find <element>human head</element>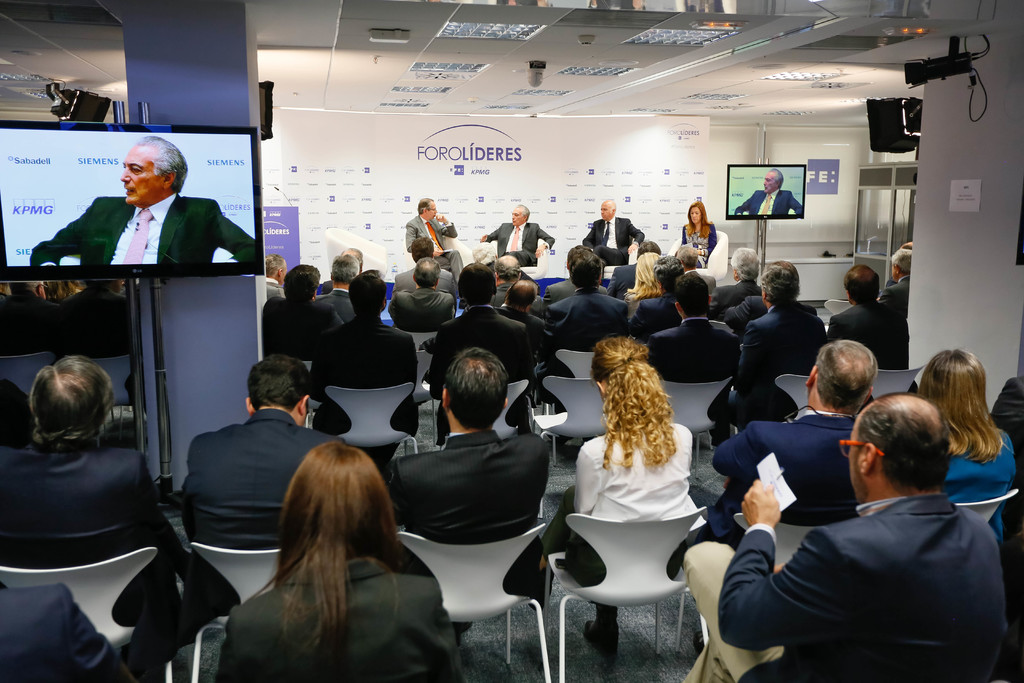
bbox=[838, 391, 947, 504]
